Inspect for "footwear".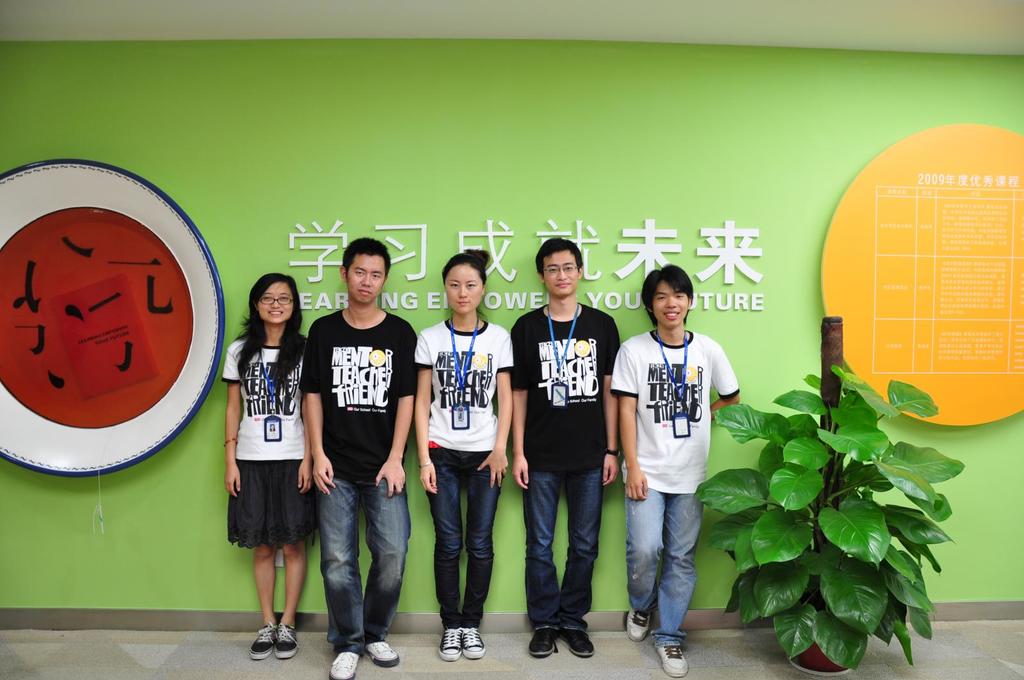
Inspection: box=[365, 642, 400, 667].
